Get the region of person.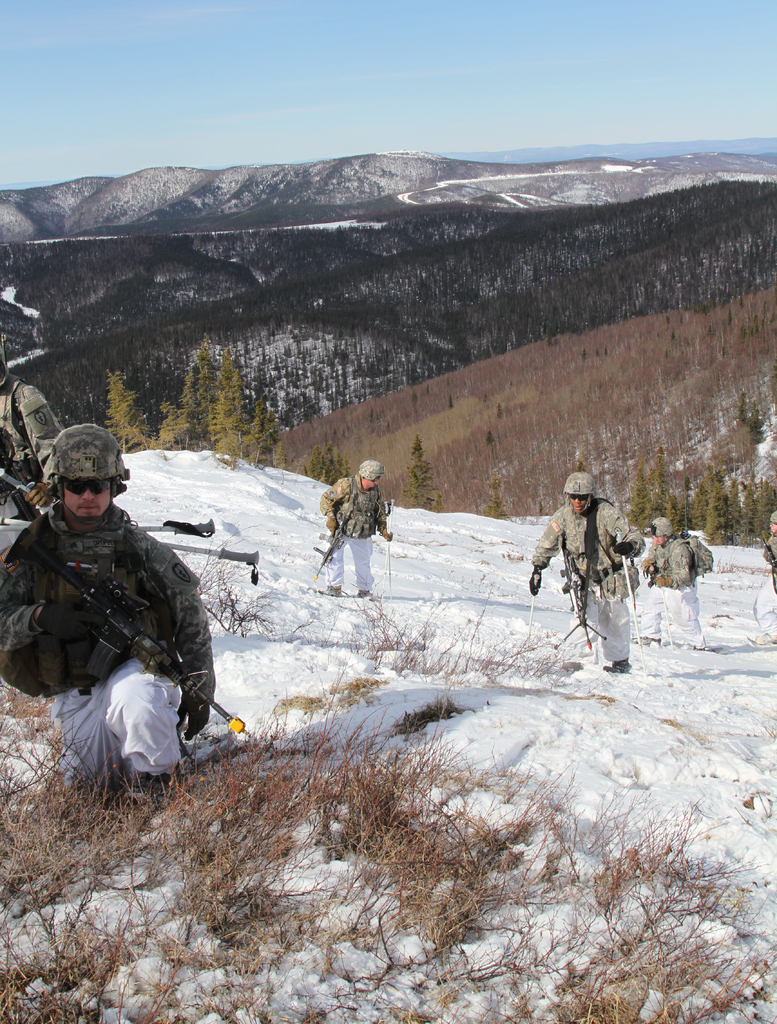
<region>635, 515, 709, 646</region>.
